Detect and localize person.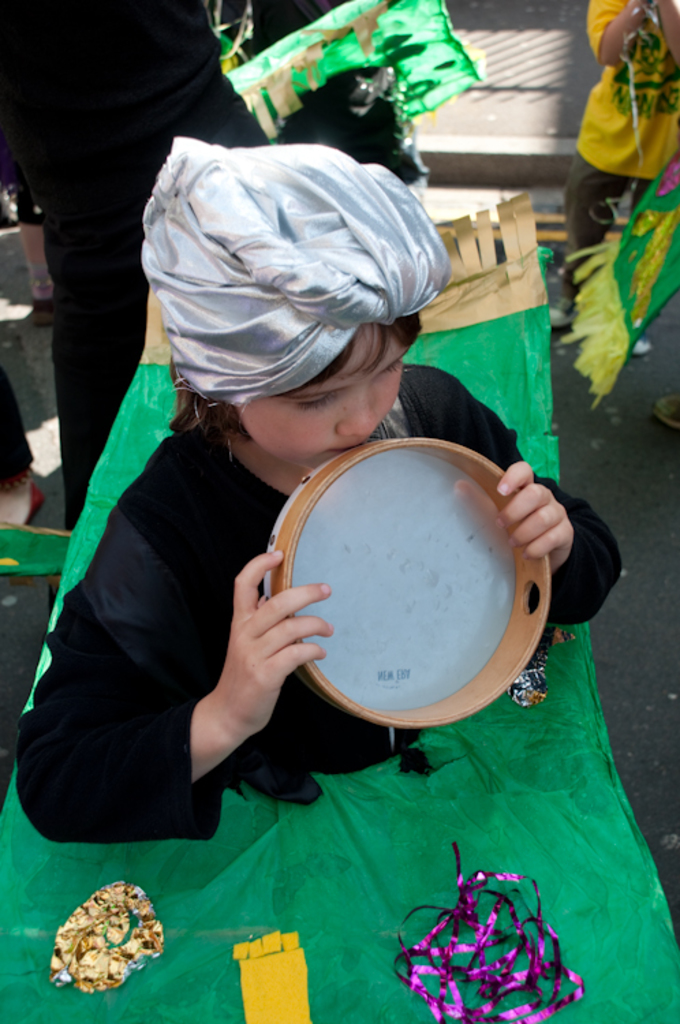
Localized at select_region(15, 132, 617, 842).
